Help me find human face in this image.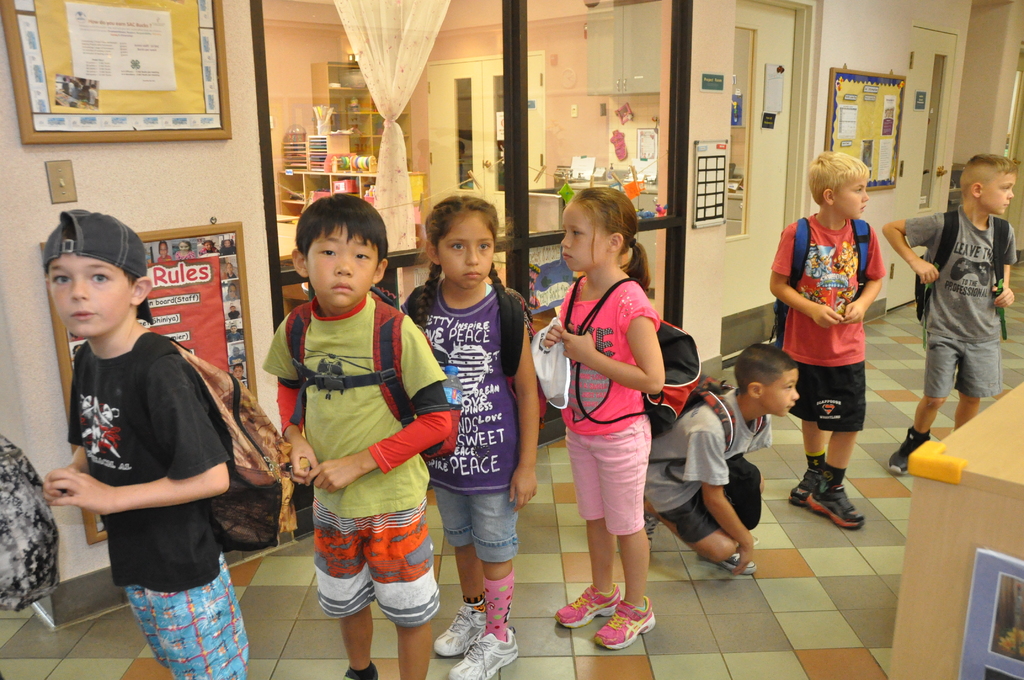
Found it: crop(762, 362, 801, 419).
